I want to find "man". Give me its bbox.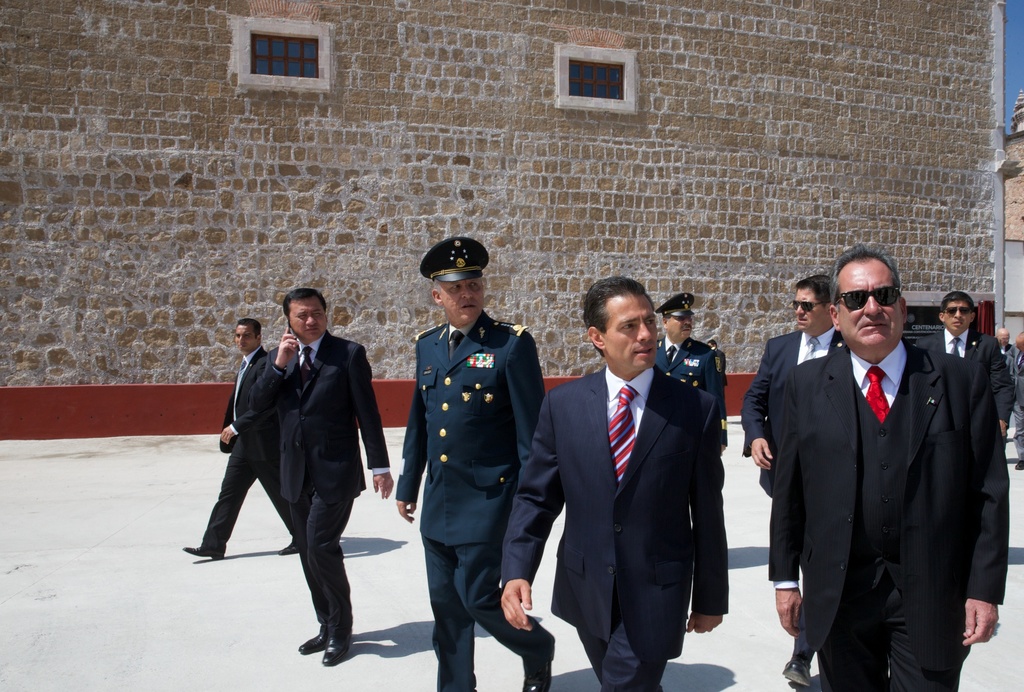
detection(391, 238, 555, 691).
